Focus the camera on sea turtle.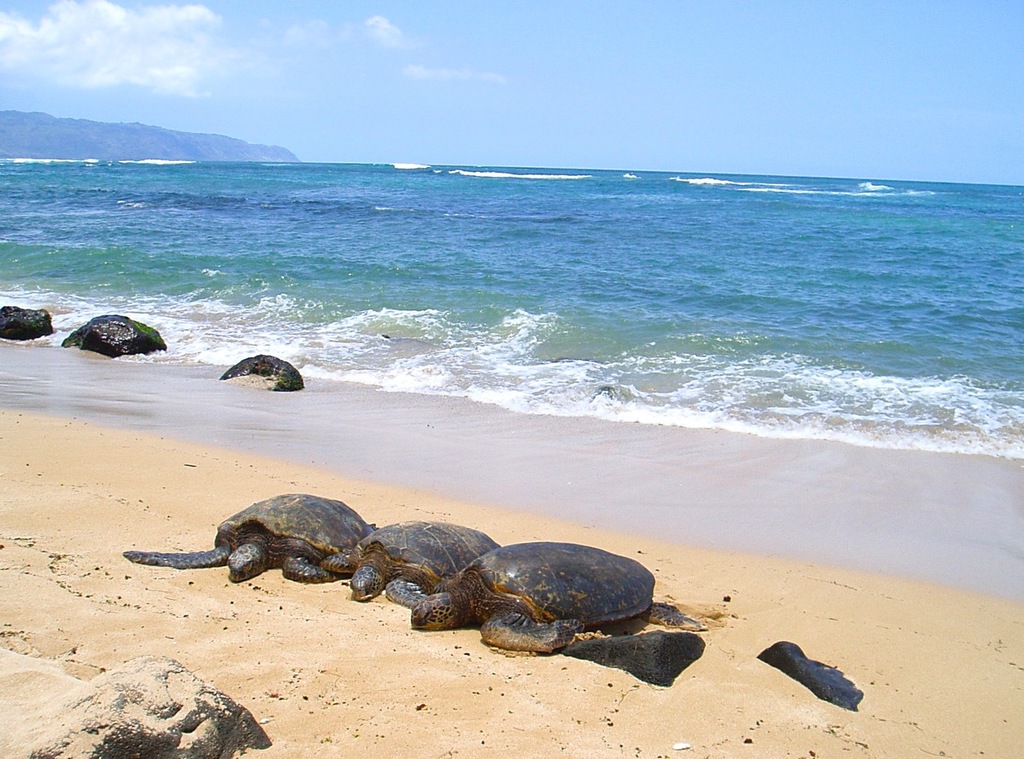
Focus region: <box>122,489,382,585</box>.
